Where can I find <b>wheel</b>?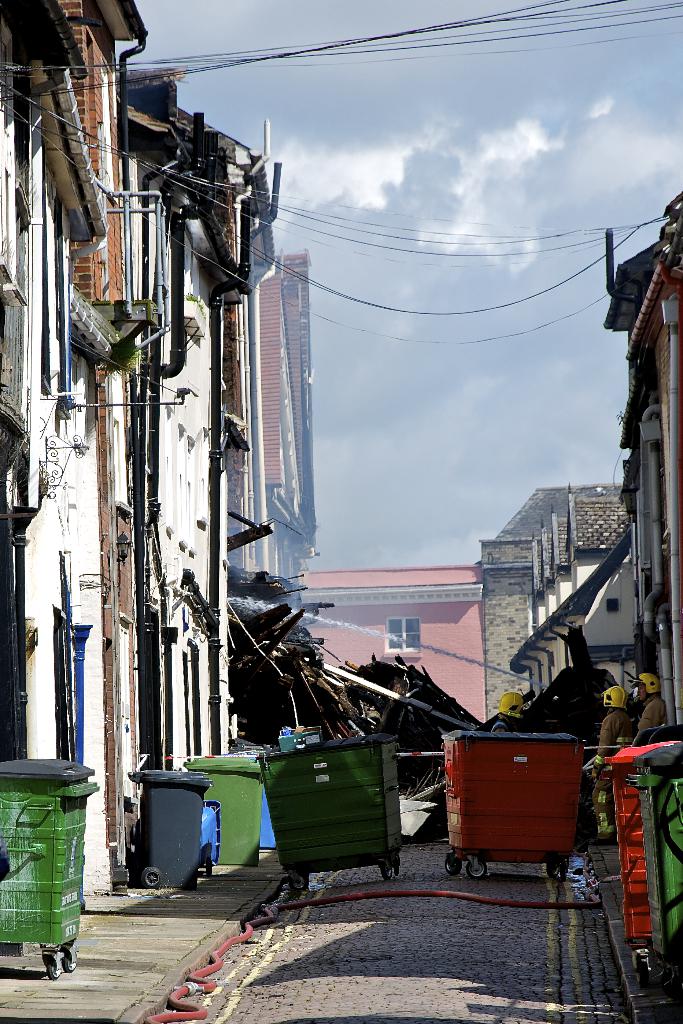
You can find it at (left=446, top=857, right=460, bottom=876).
